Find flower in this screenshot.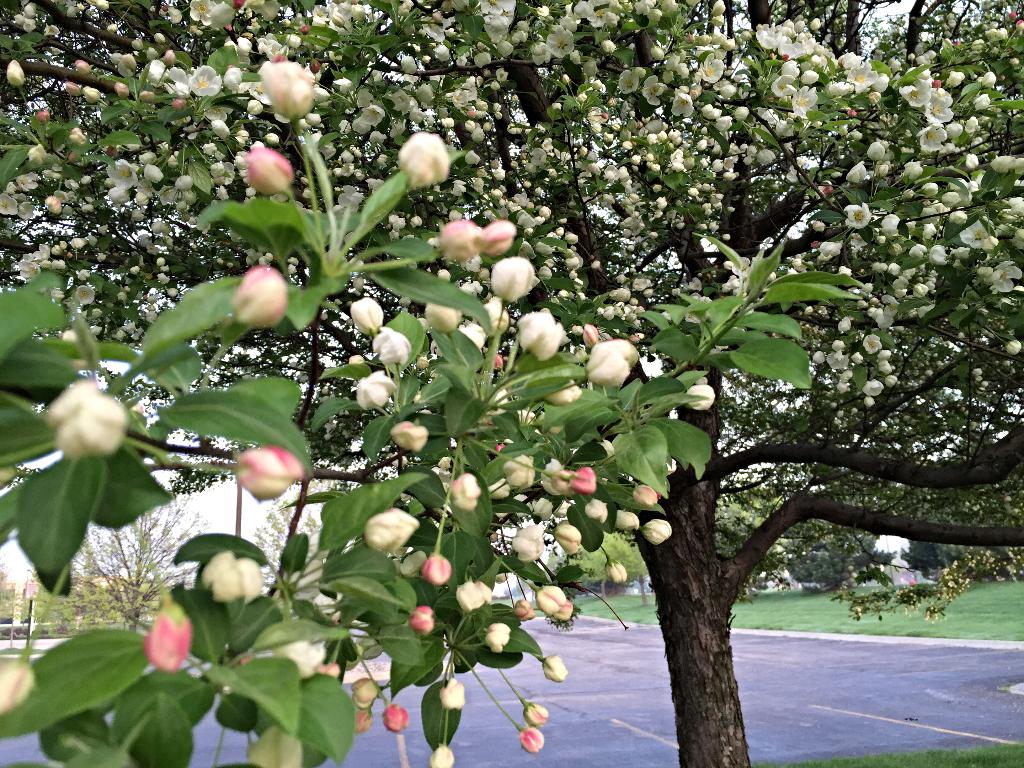
The bounding box for flower is (604, 561, 630, 586).
